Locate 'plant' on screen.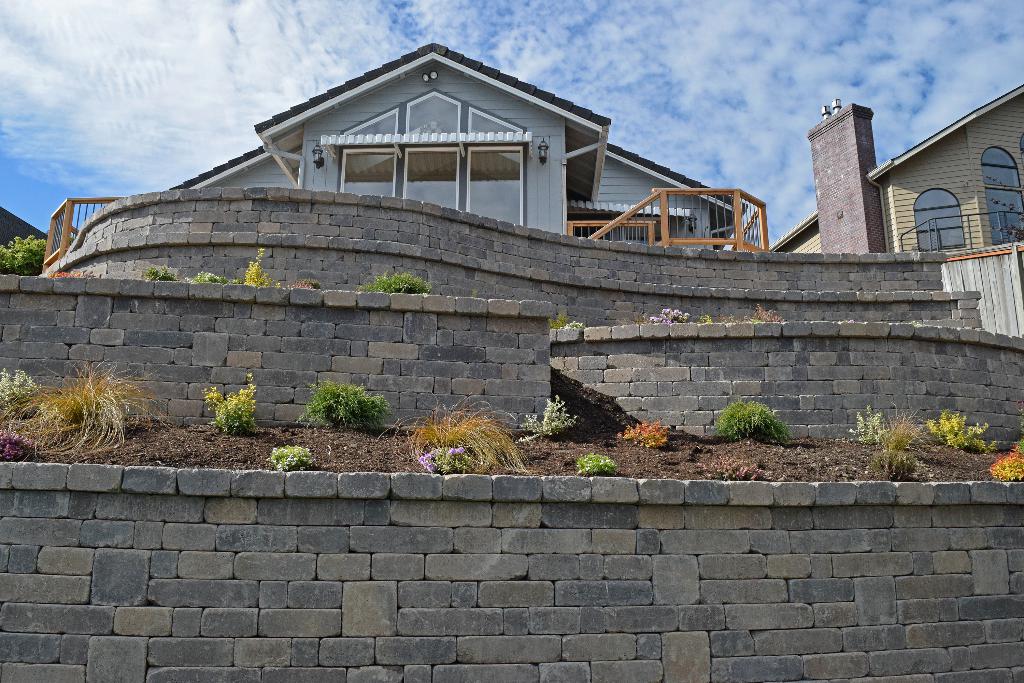
On screen at pyautogui.locateOnScreen(514, 379, 582, 440).
